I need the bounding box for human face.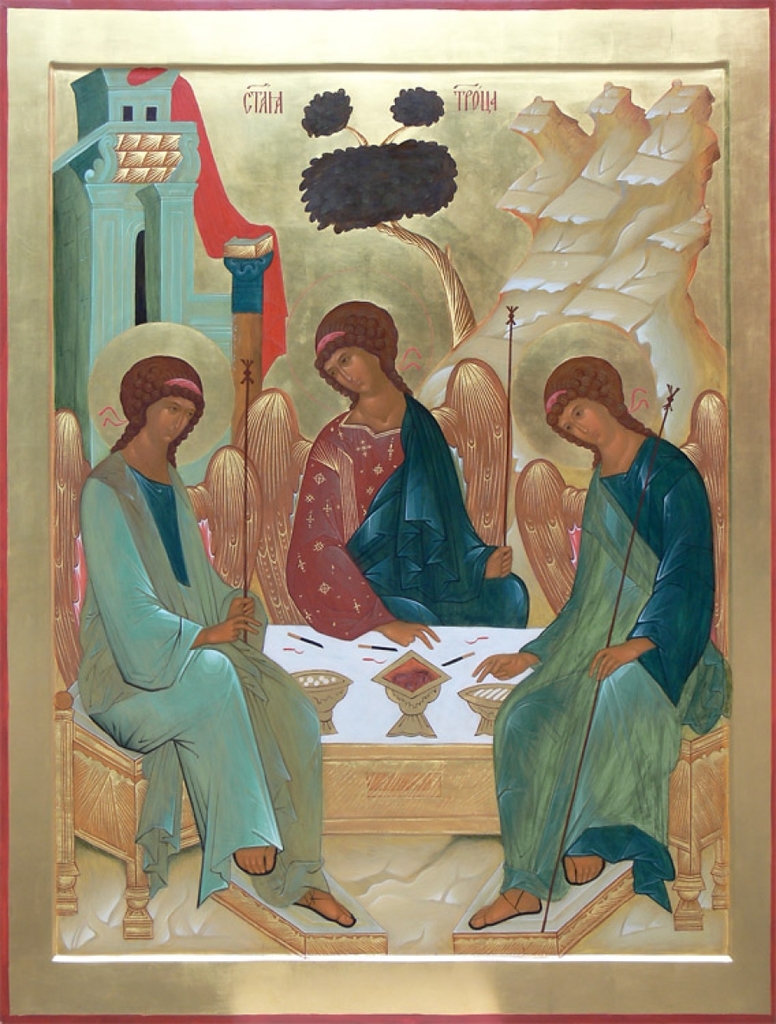
Here it is: box=[149, 393, 193, 448].
